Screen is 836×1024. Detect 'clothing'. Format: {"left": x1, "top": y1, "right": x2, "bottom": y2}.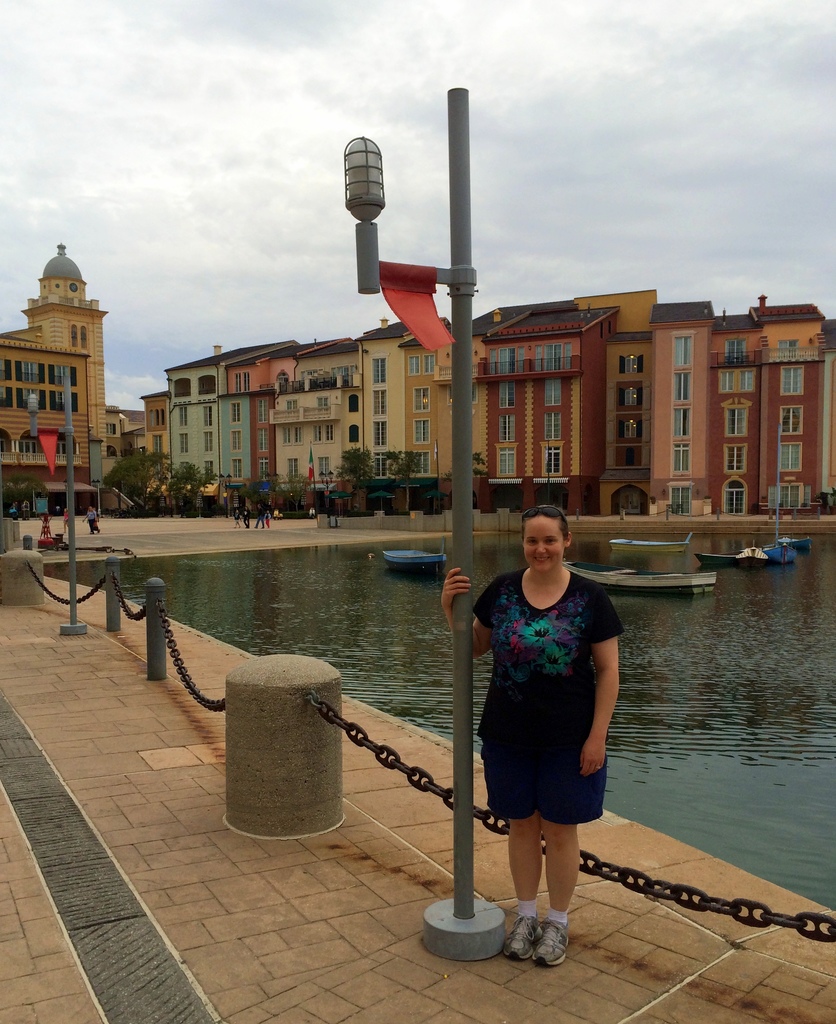
{"left": 12, "top": 503, "right": 17, "bottom": 517}.
